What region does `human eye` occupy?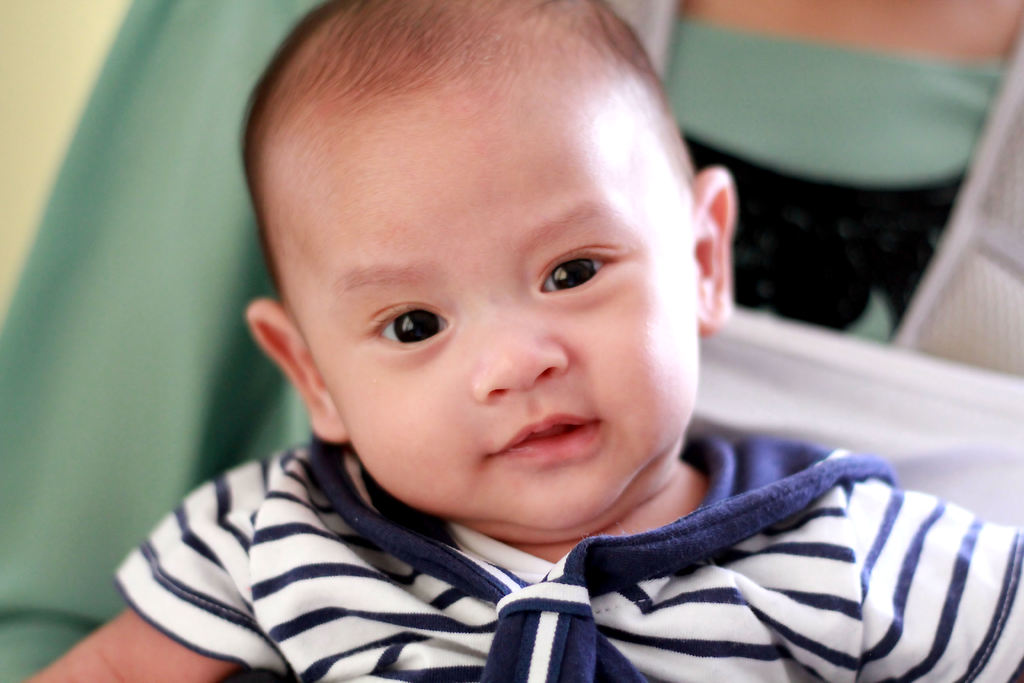
<bbox>536, 239, 621, 305</bbox>.
